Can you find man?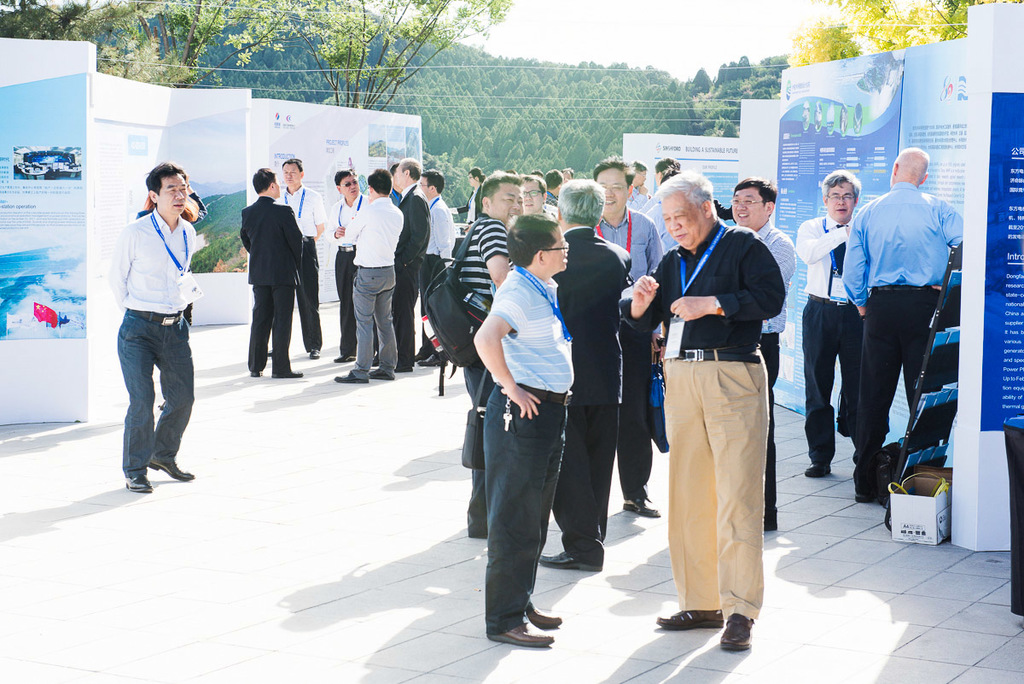
Yes, bounding box: {"left": 97, "top": 167, "right": 207, "bottom": 499}.
